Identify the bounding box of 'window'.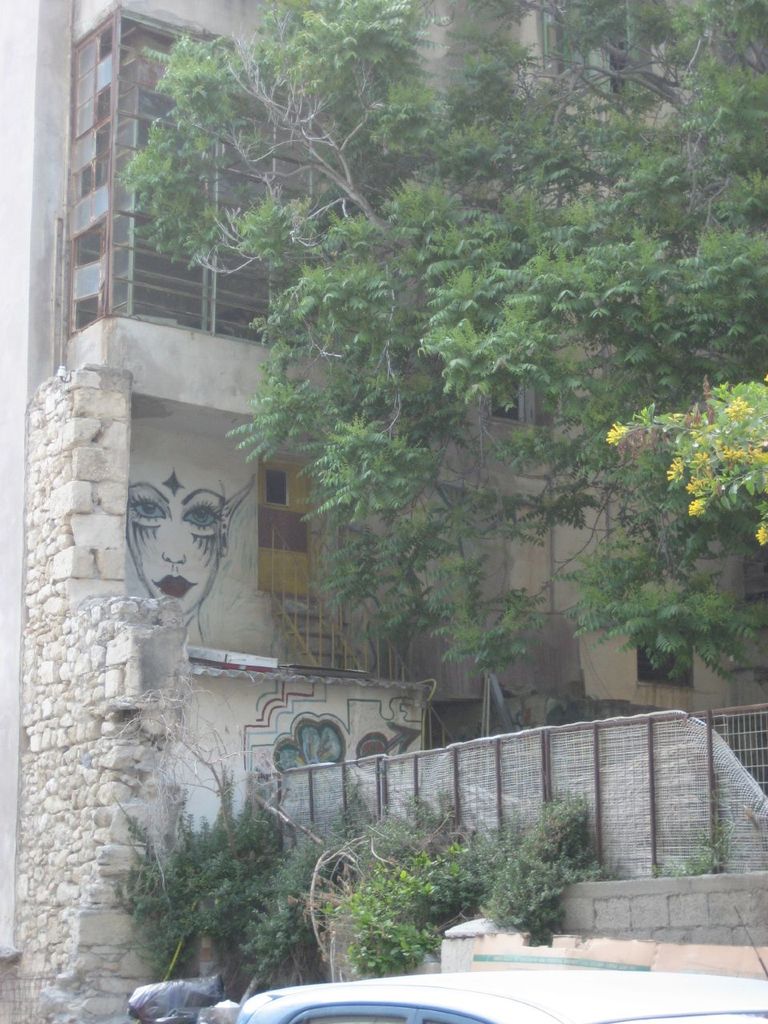
BBox(59, 11, 402, 360).
